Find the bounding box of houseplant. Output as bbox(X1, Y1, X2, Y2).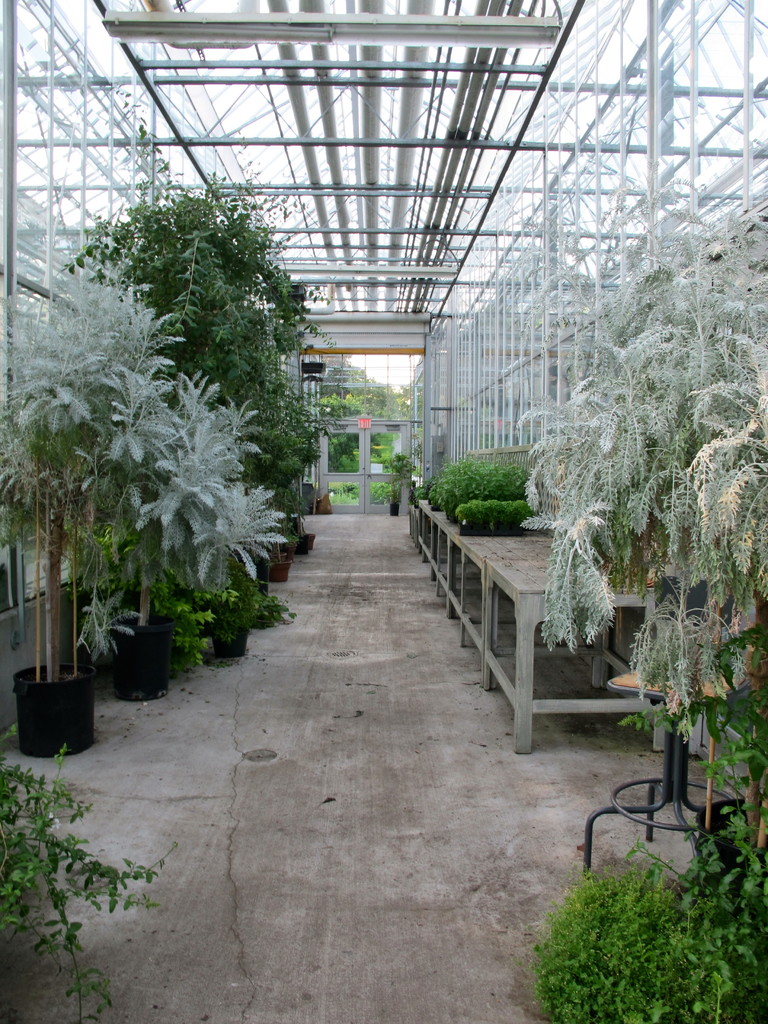
bbox(460, 497, 487, 524).
